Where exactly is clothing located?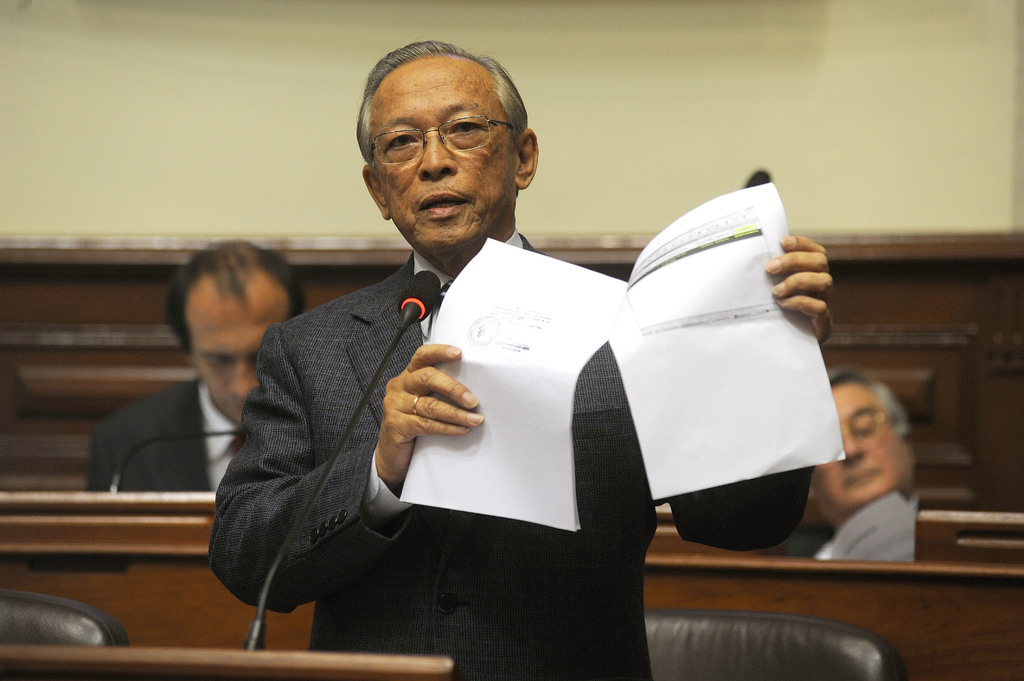
Its bounding box is (97, 377, 248, 492).
